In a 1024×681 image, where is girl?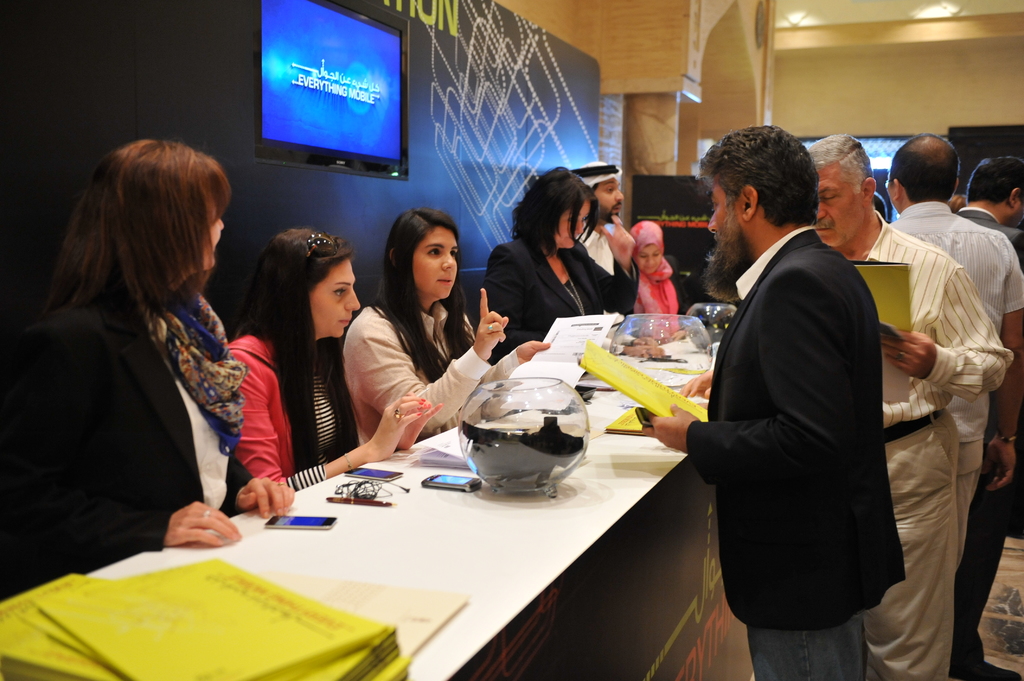
(x1=219, y1=221, x2=456, y2=492).
